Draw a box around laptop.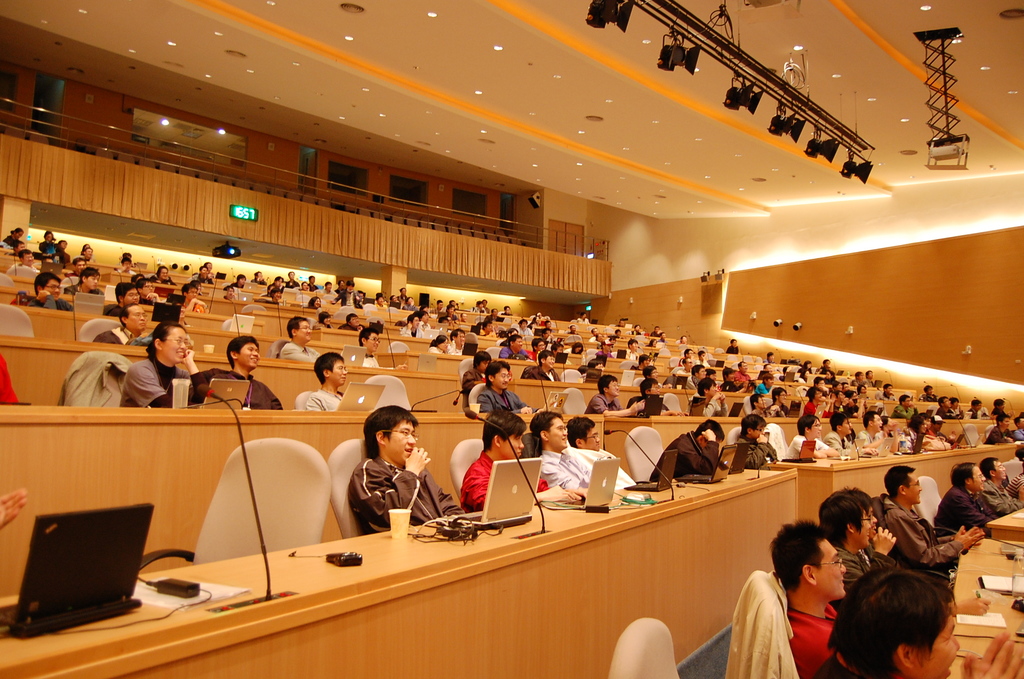
423, 331, 441, 340.
